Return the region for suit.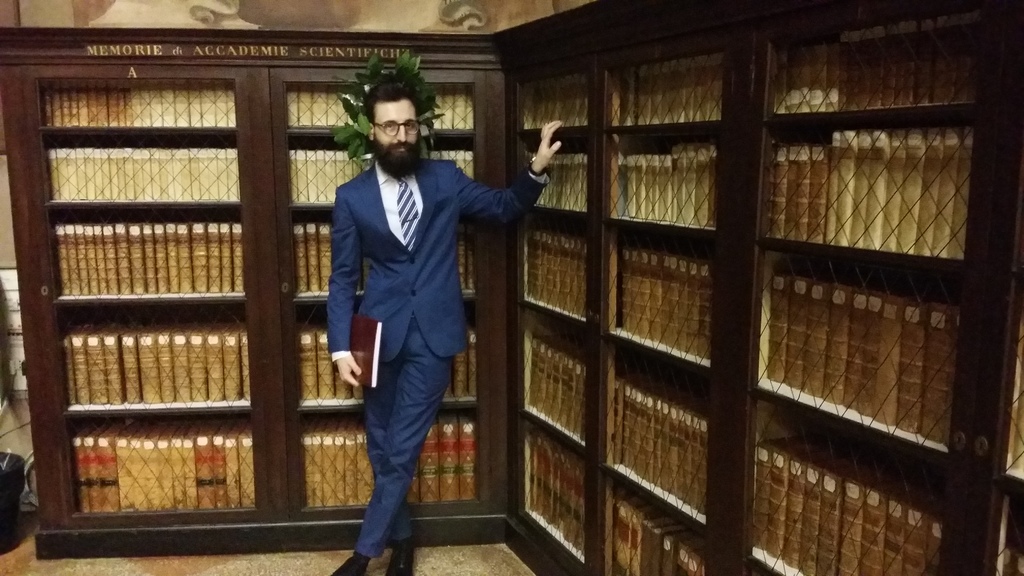
(328,161,552,547).
